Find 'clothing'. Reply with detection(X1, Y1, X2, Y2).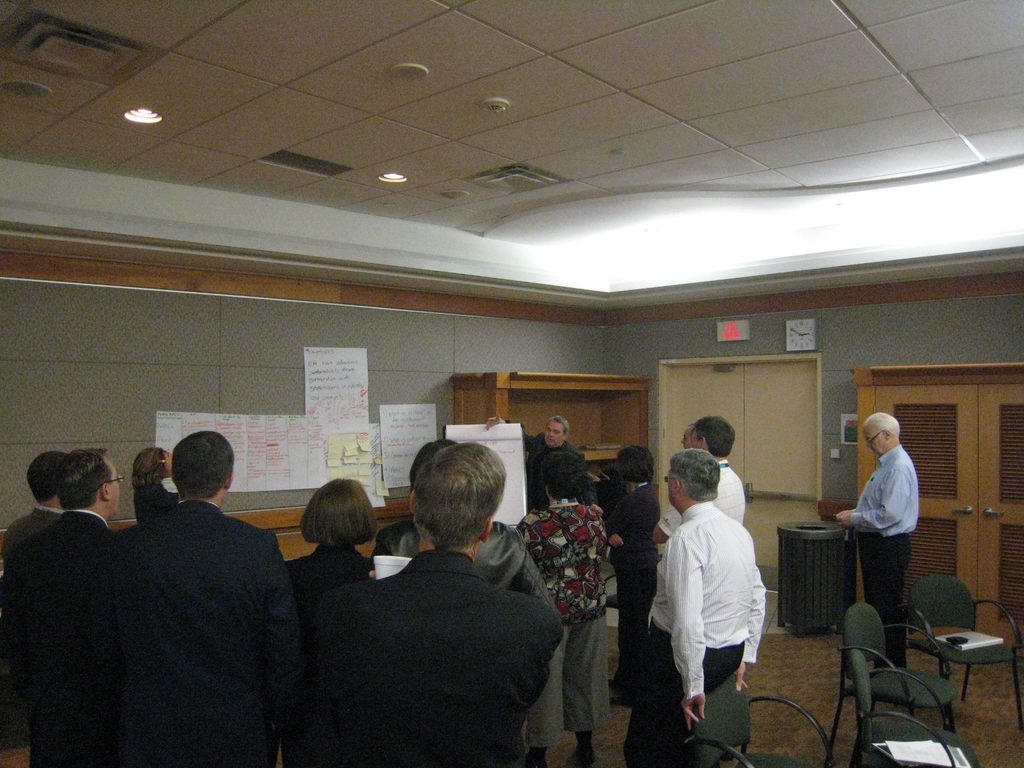
detection(135, 478, 171, 524).
